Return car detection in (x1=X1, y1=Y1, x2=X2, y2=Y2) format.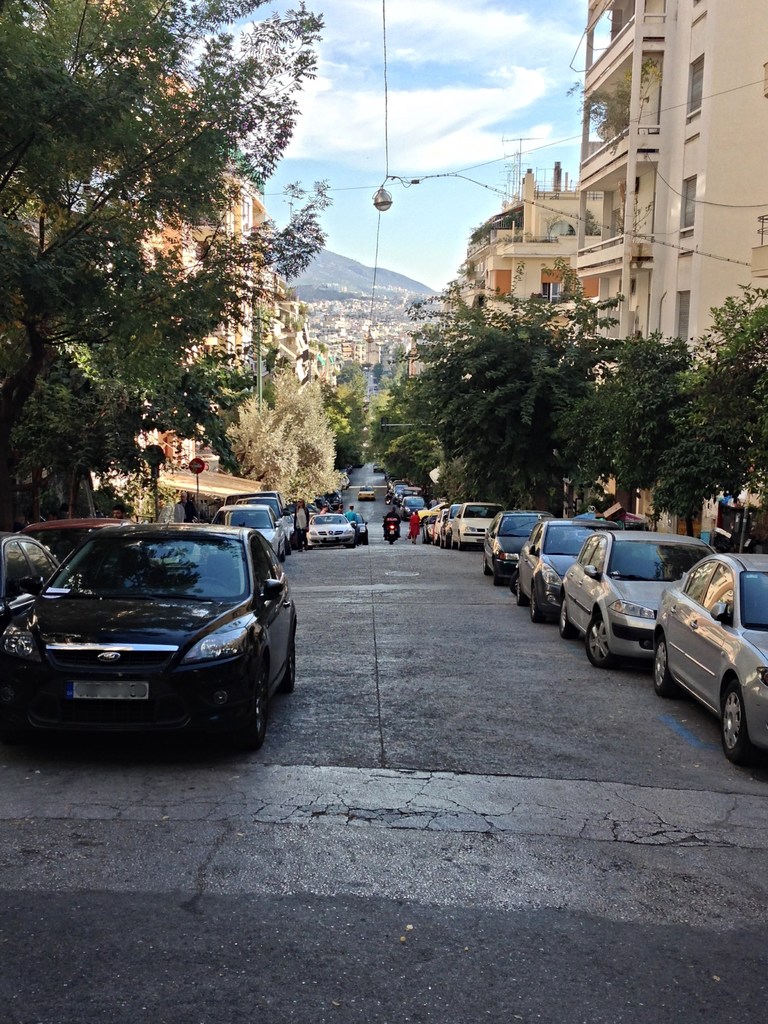
(x1=0, y1=519, x2=288, y2=750).
